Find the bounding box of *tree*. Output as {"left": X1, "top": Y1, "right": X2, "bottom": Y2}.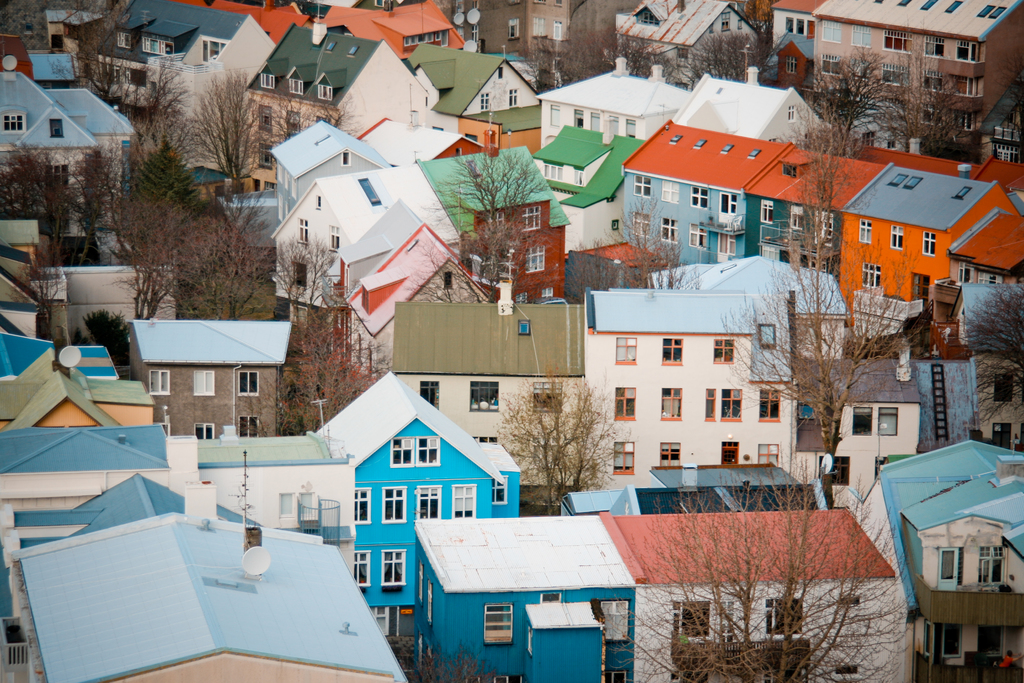
{"left": 802, "top": 67, "right": 897, "bottom": 126}.
